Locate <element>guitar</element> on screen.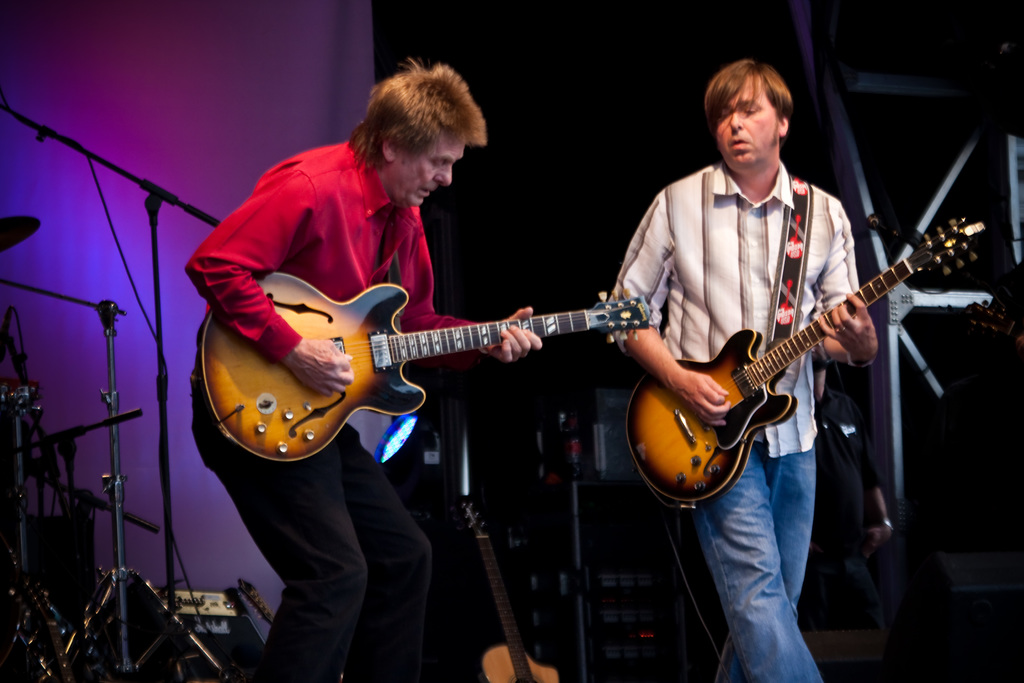
On screen at BBox(191, 269, 652, 475).
